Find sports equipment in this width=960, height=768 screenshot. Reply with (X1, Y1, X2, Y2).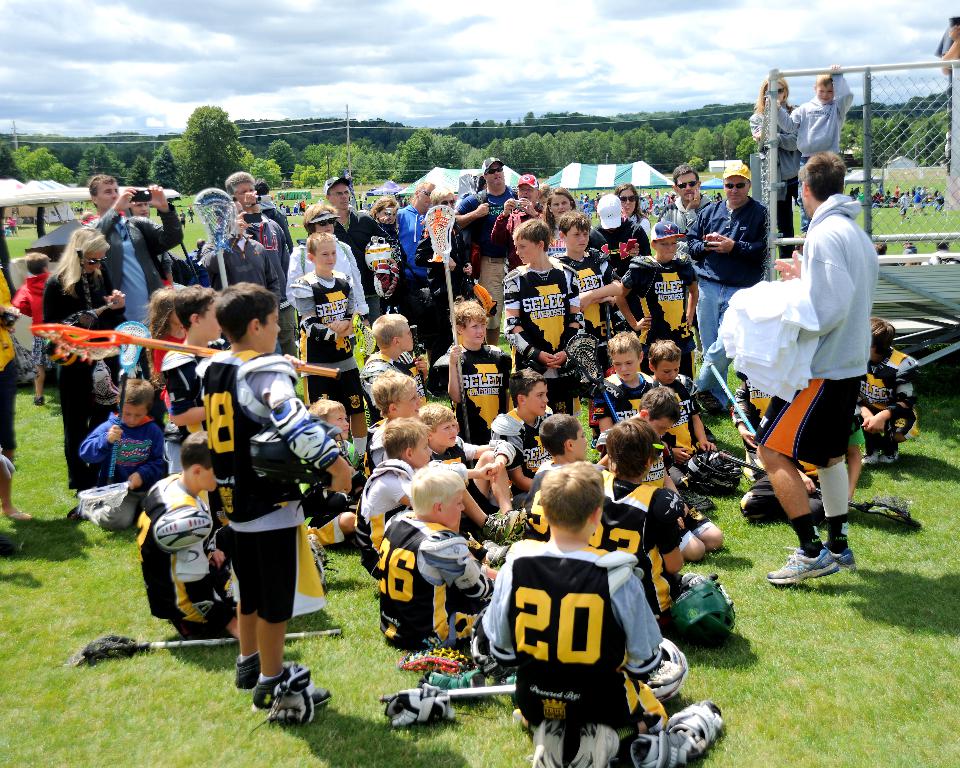
(378, 688, 515, 705).
